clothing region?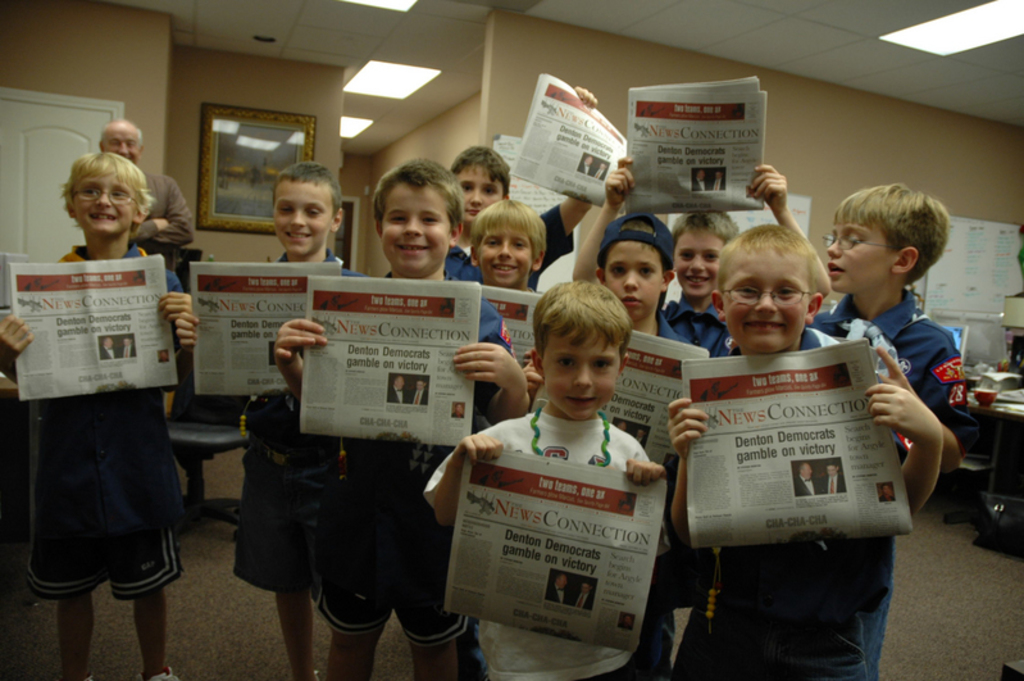
Rect(427, 405, 669, 680)
